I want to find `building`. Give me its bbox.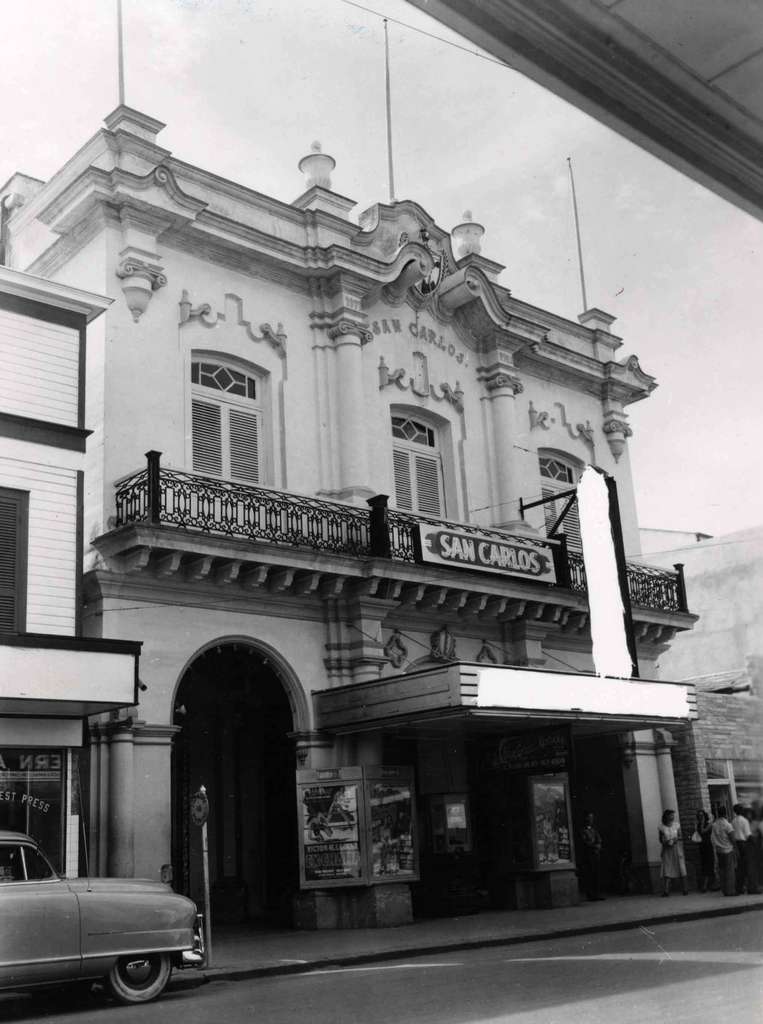
crop(0, 260, 145, 877).
